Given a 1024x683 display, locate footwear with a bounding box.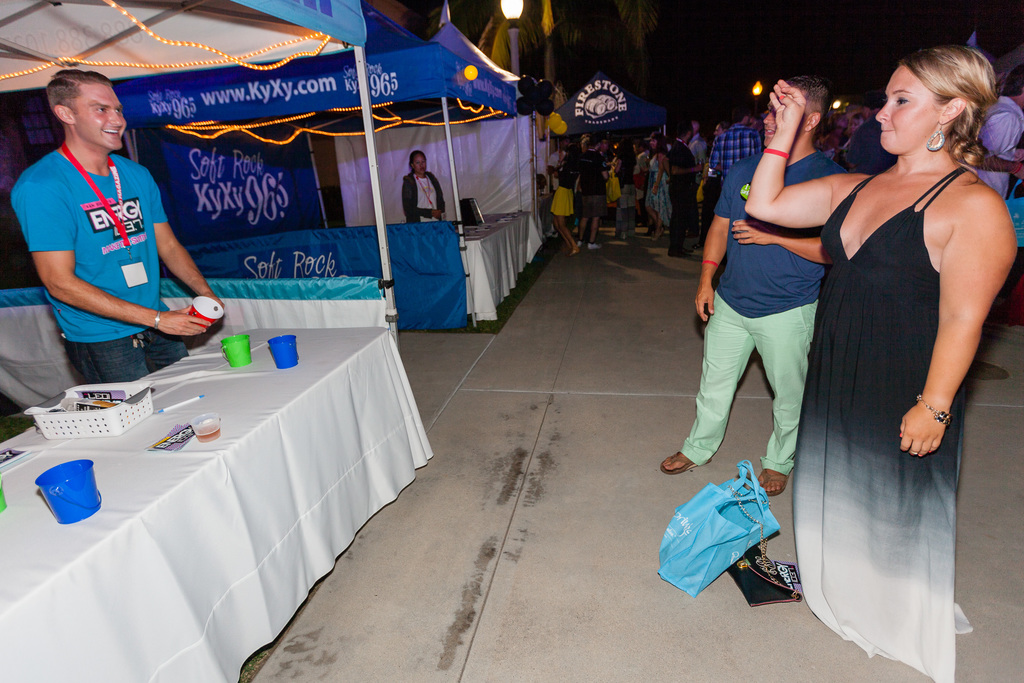
Located: 650/229/665/242.
